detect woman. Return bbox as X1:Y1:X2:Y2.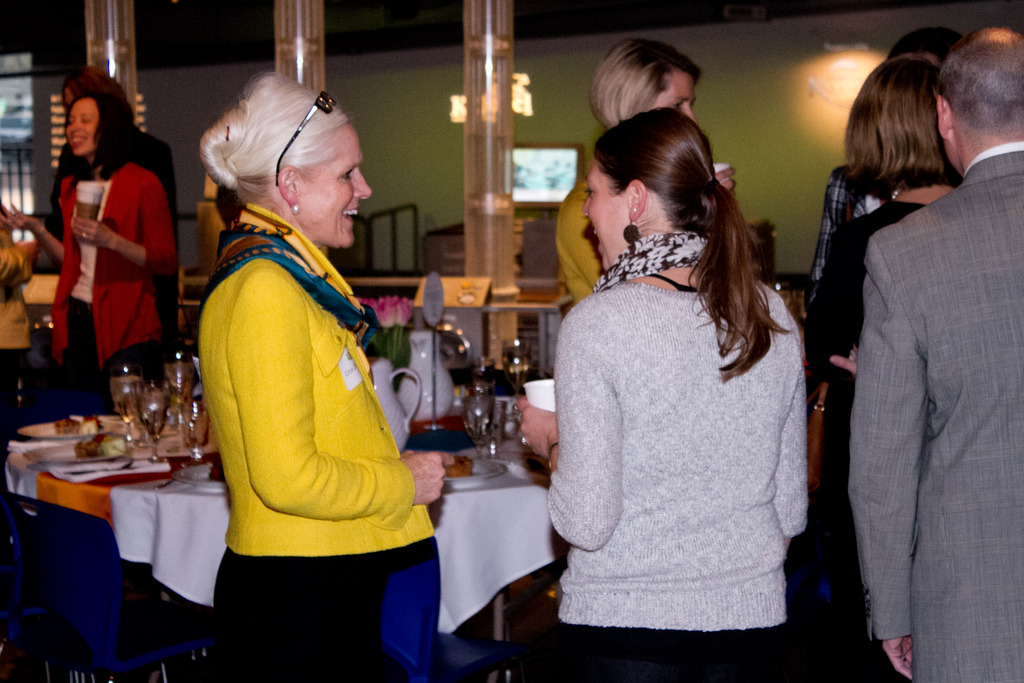
553:31:690:317.
